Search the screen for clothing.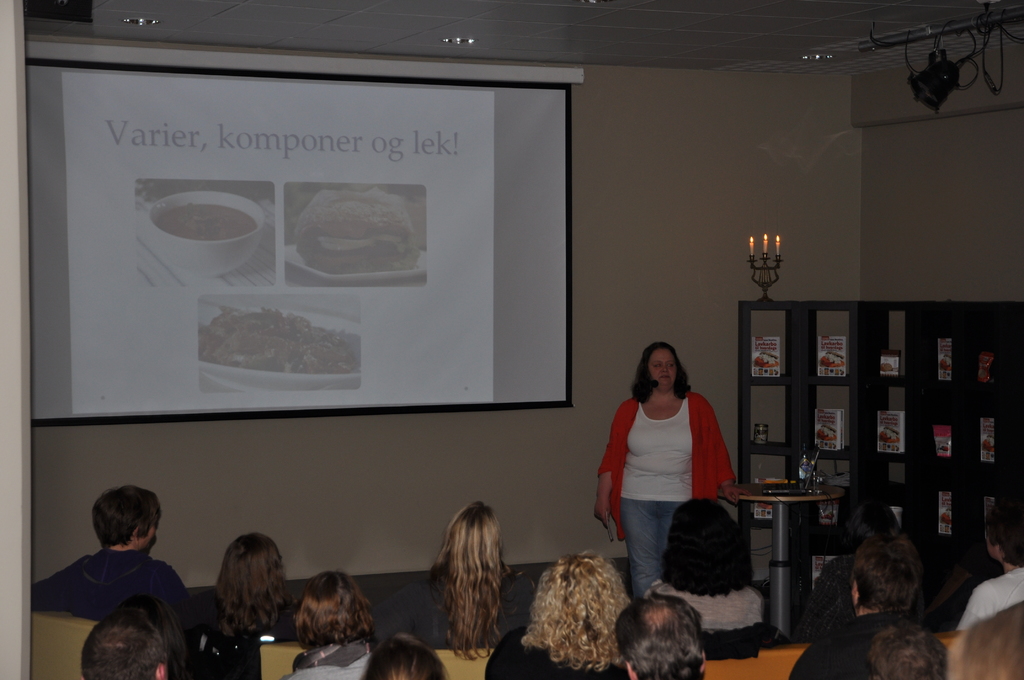
Found at {"x1": 292, "y1": 636, "x2": 378, "y2": 679}.
